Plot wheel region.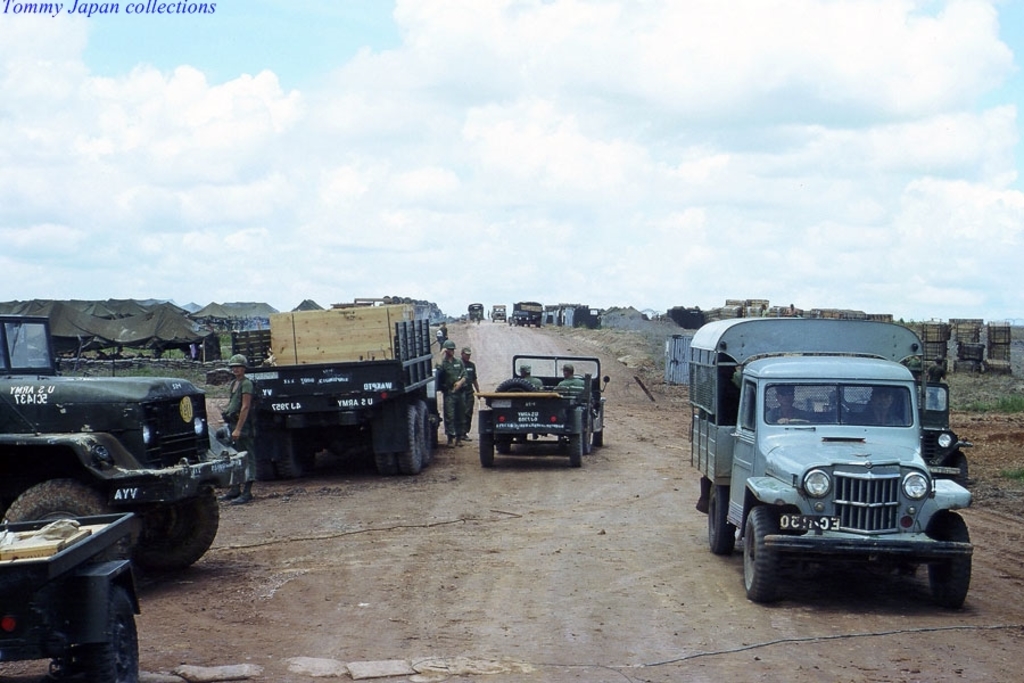
Plotted at {"x1": 259, "y1": 433, "x2": 273, "y2": 484}.
